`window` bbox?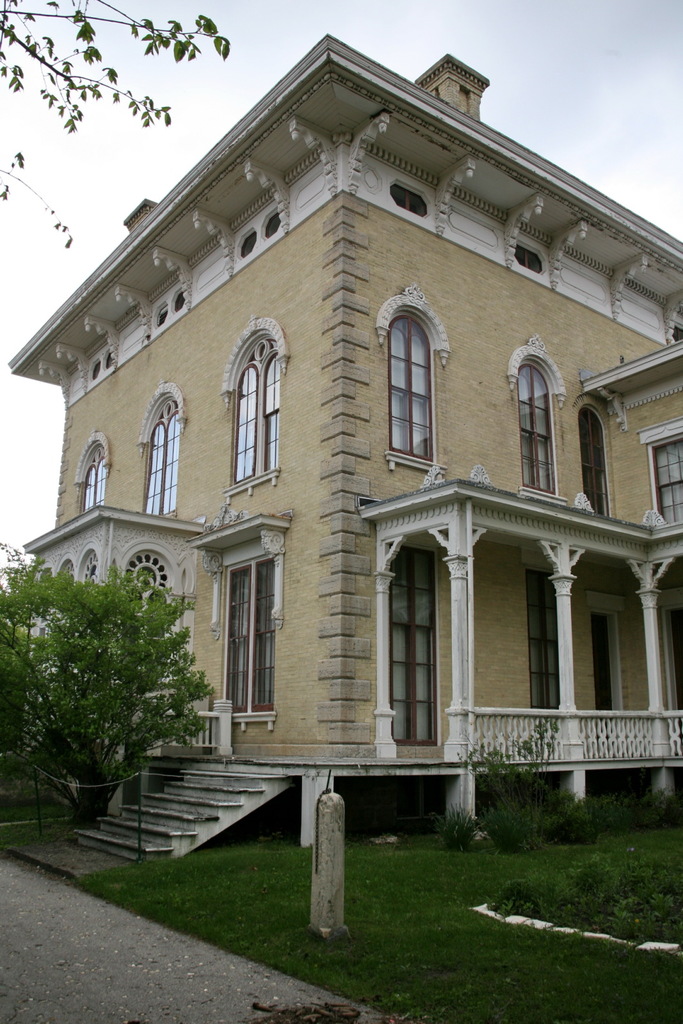
left=652, top=433, right=682, bottom=518
